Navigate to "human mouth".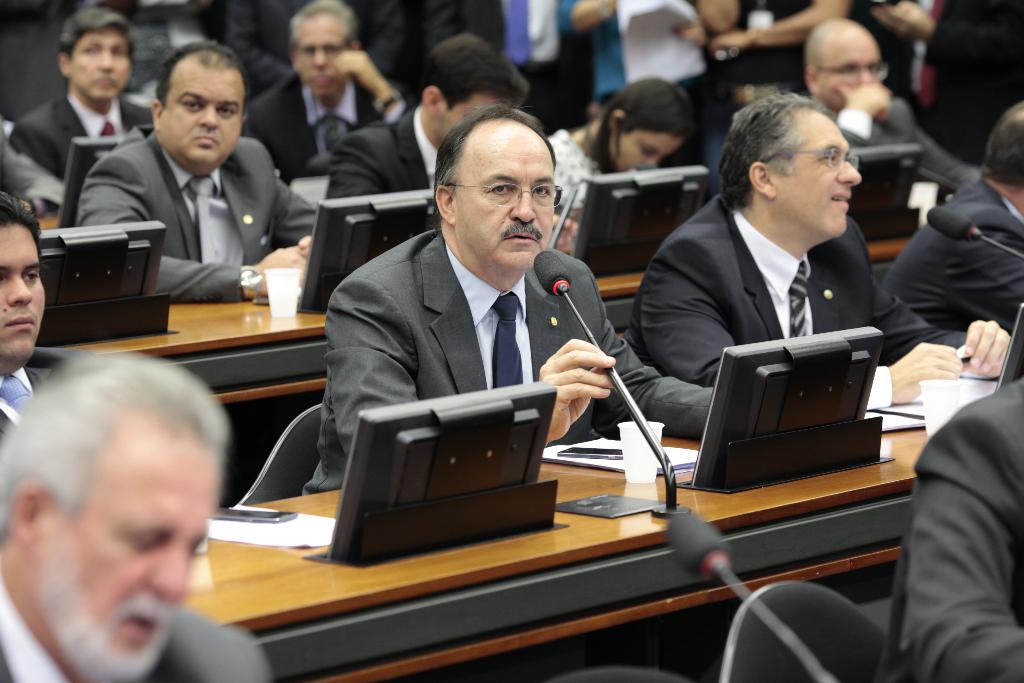
Navigation target: bbox=(88, 73, 120, 92).
